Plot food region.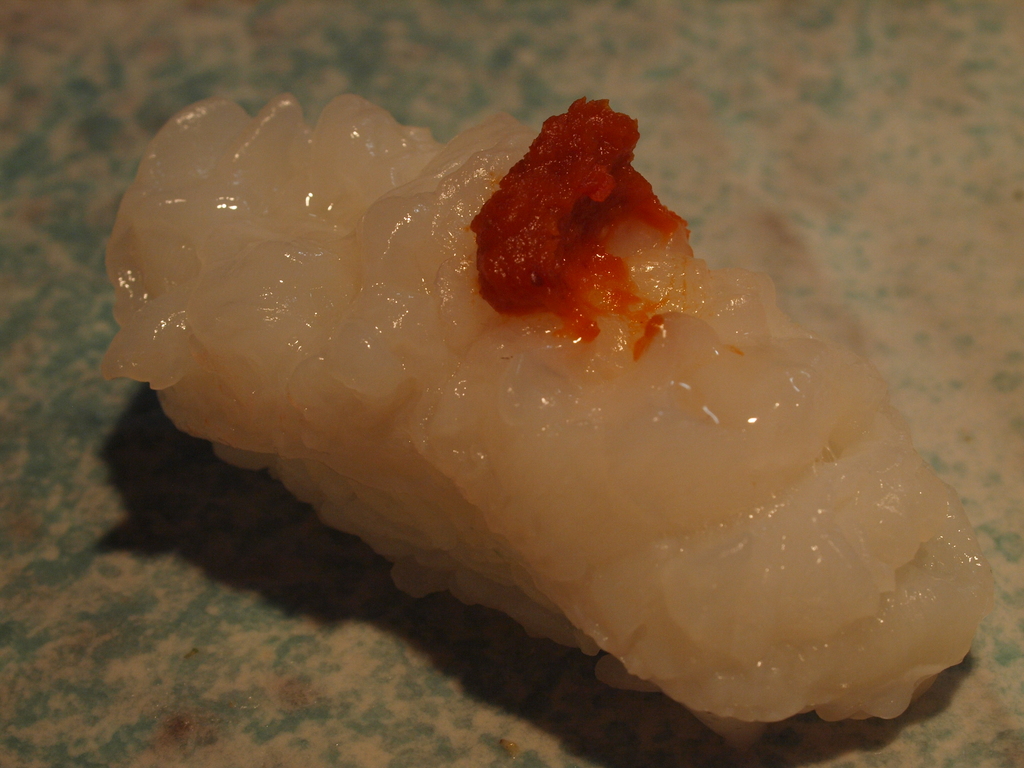
Plotted at region(81, 58, 1015, 732).
